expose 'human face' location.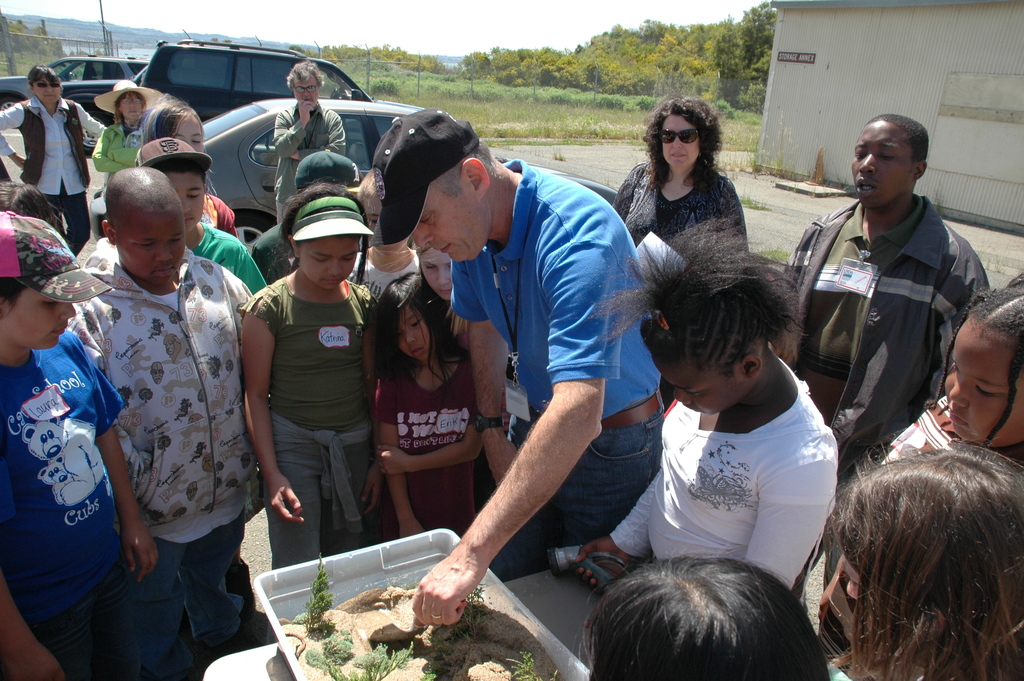
Exposed at select_region(939, 324, 1023, 449).
